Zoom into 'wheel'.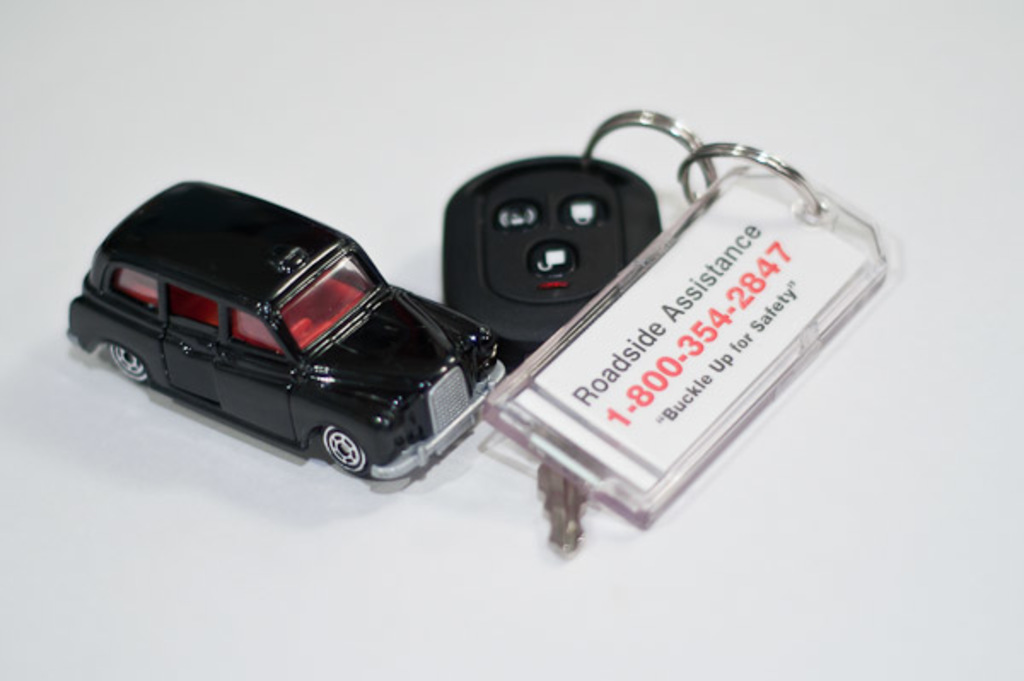
Zoom target: {"x1": 106, "y1": 345, "x2": 150, "y2": 384}.
